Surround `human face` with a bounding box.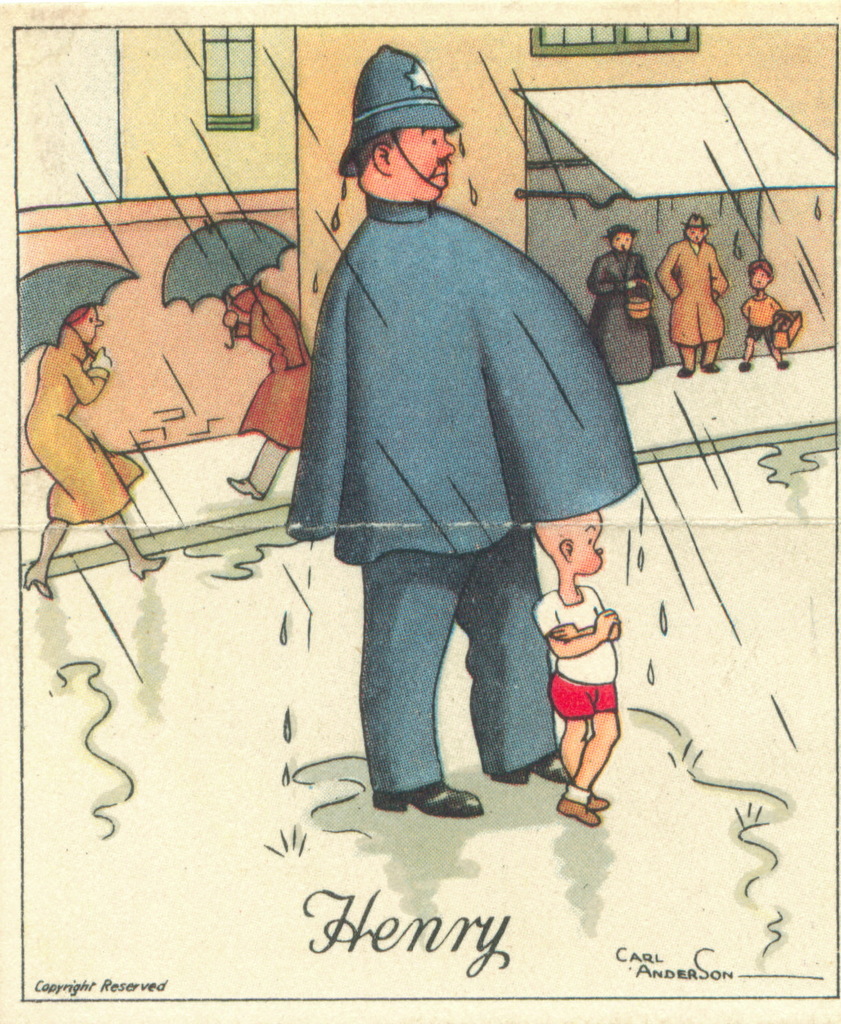
x1=572, y1=512, x2=605, y2=579.
